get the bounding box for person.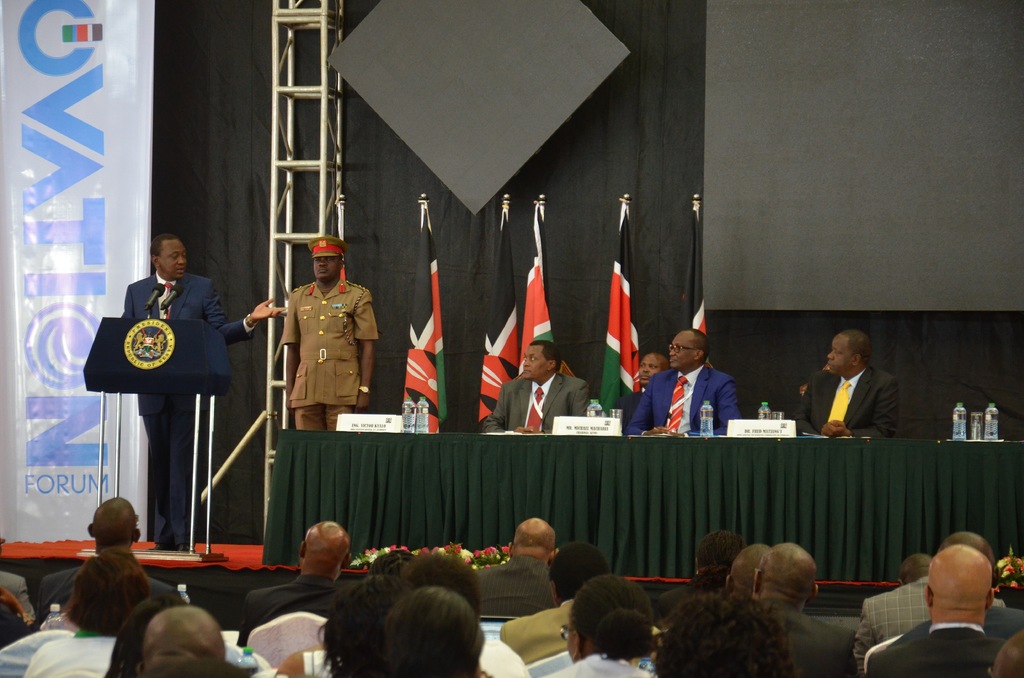
pyautogui.locateOnScreen(723, 540, 771, 594).
